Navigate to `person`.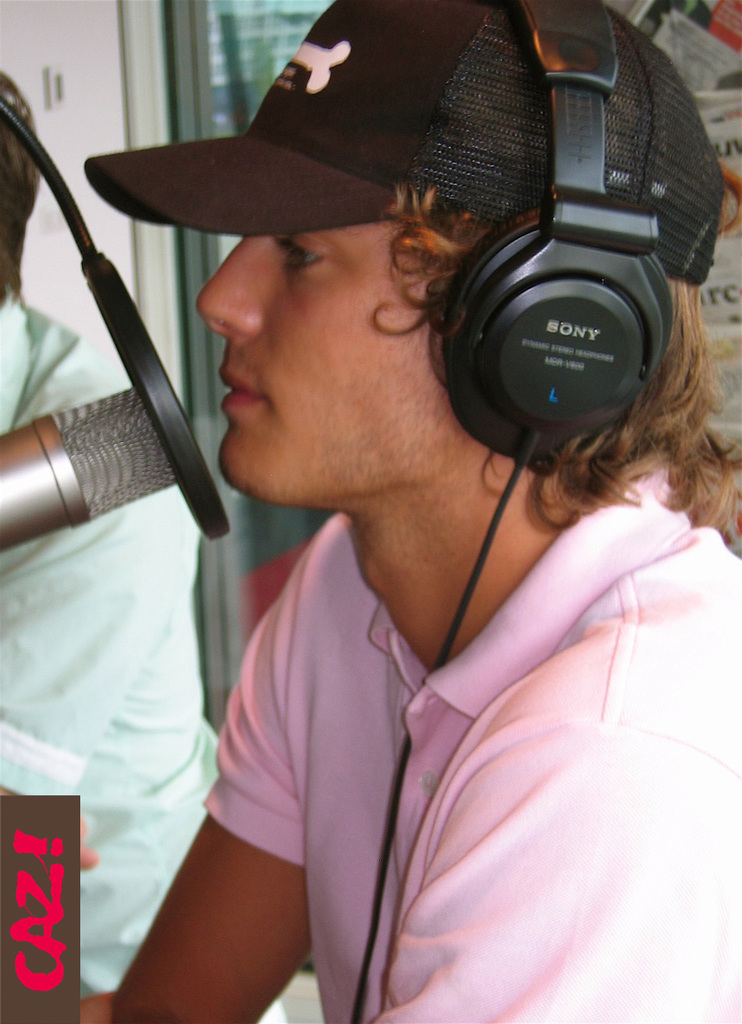
Navigation target: x1=0 y1=71 x2=301 y2=1023.
